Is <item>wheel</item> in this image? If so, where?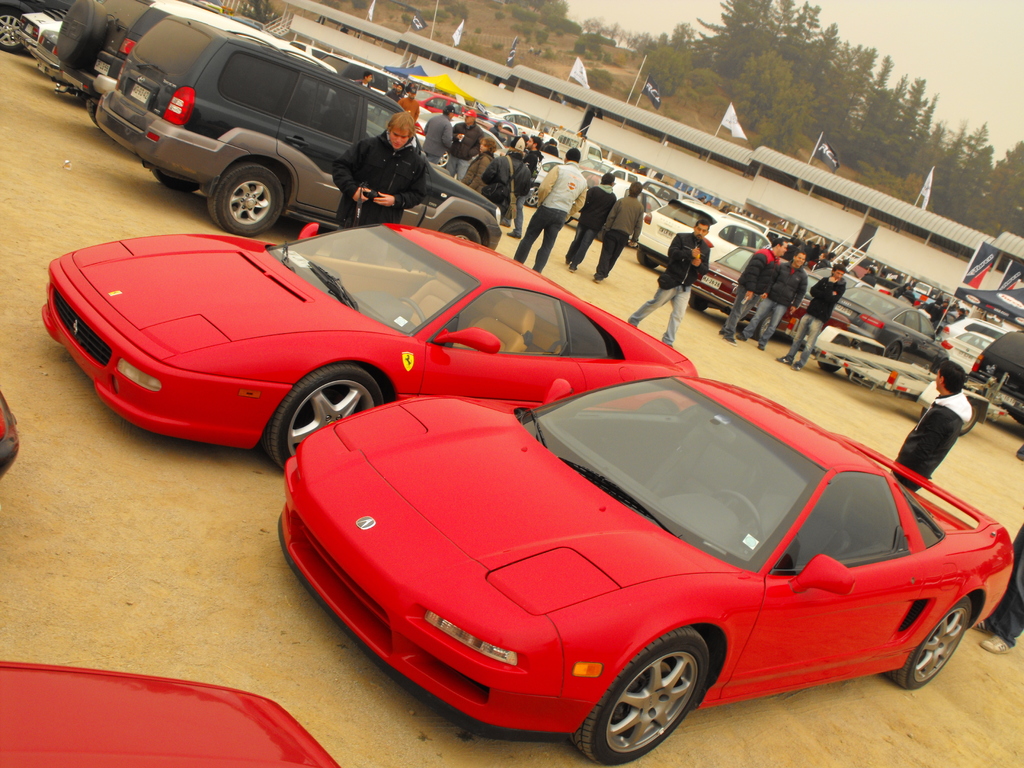
Yes, at 396 296 424 328.
